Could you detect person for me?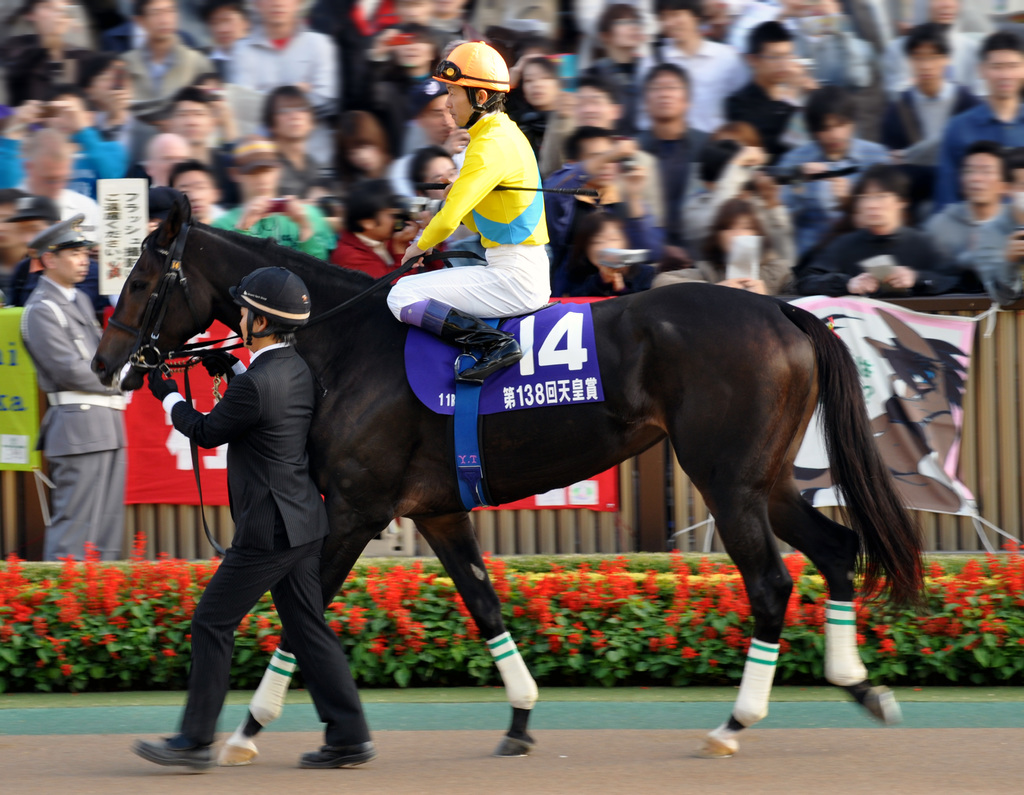
Detection result: [17, 202, 116, 604].
